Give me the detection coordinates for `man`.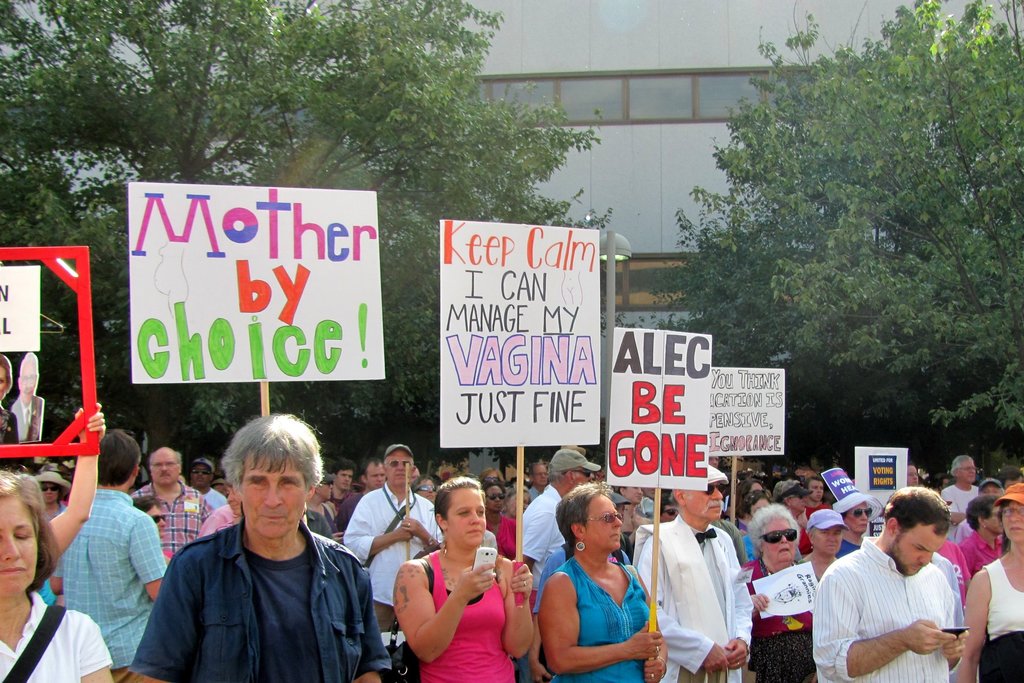
[342,443,447,638].
